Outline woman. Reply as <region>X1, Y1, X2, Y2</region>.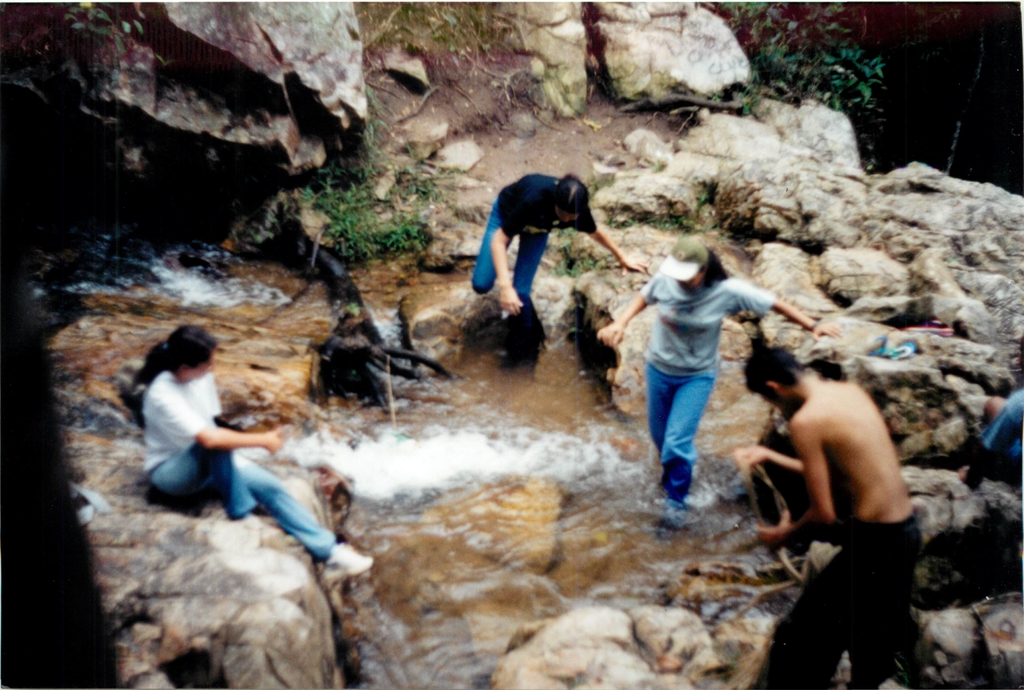
<region>468, 167, 649, 318</region>.
